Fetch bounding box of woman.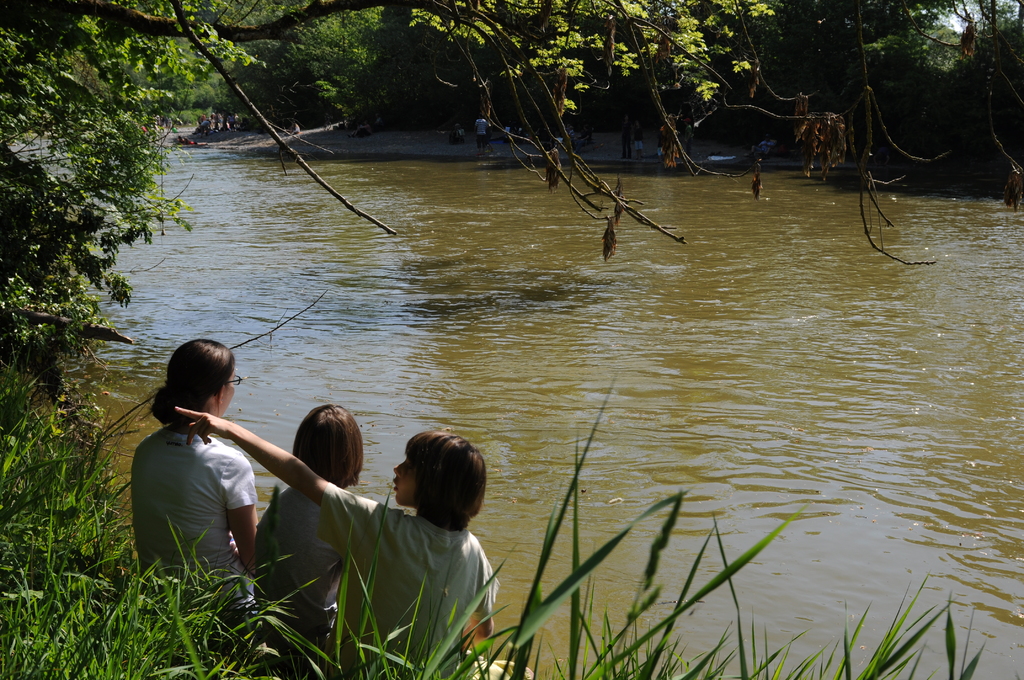
Bbox: x1=124 y1=337 x2=266 y2=618.
